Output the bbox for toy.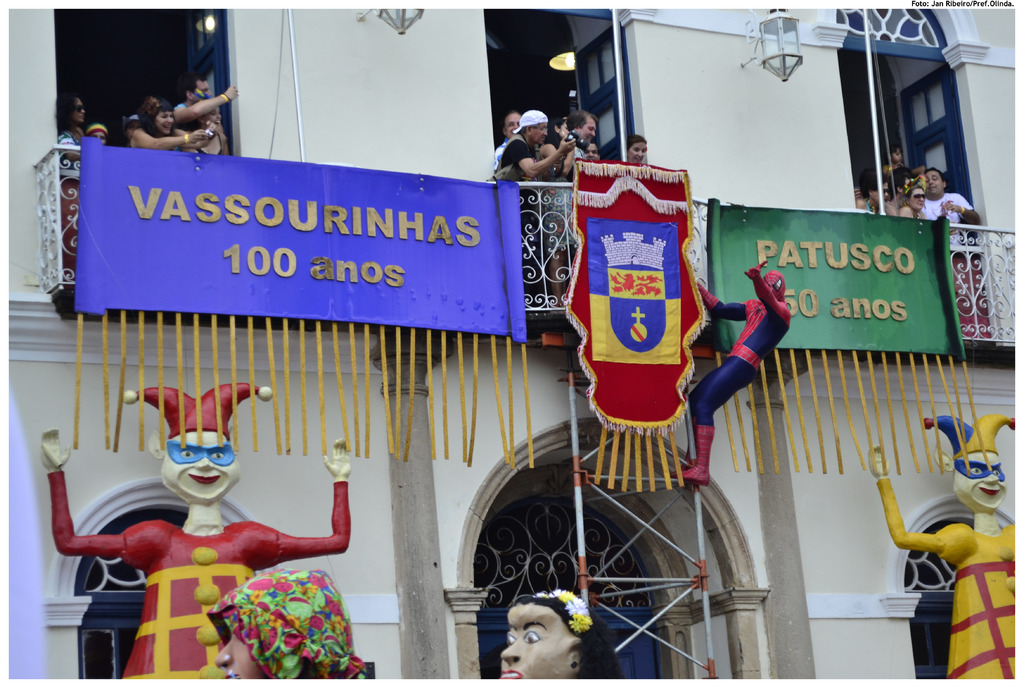
box(680, 257, 793, 486).
